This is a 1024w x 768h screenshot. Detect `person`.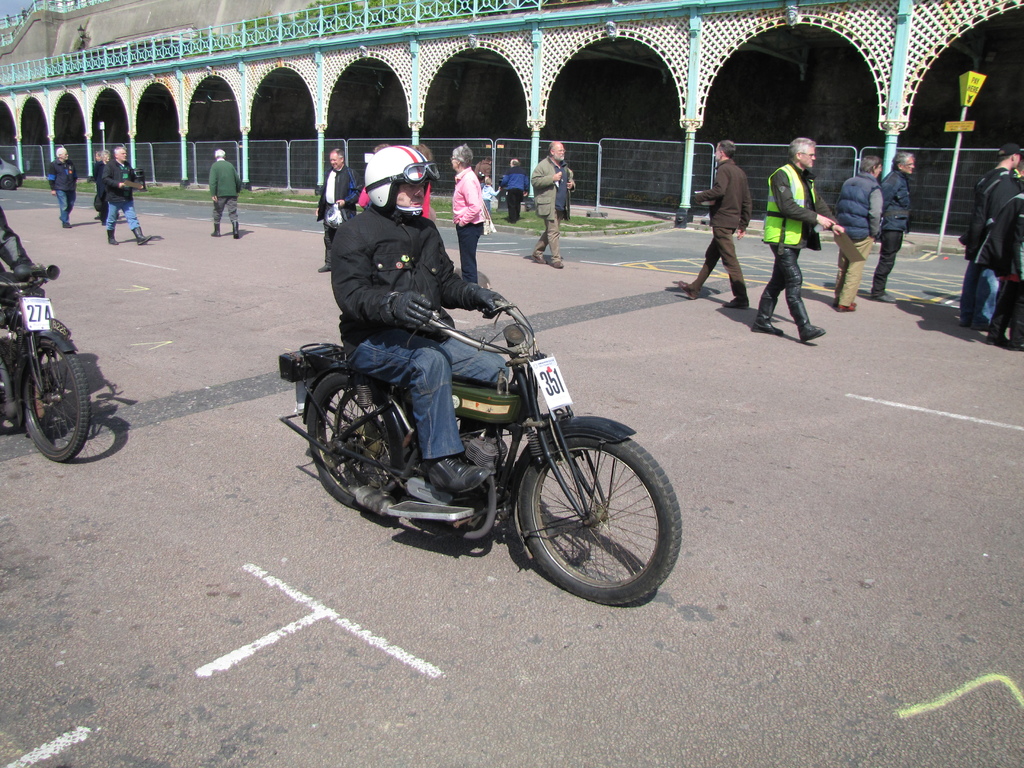
(left=880, top=150, right=916, bottom=311).
